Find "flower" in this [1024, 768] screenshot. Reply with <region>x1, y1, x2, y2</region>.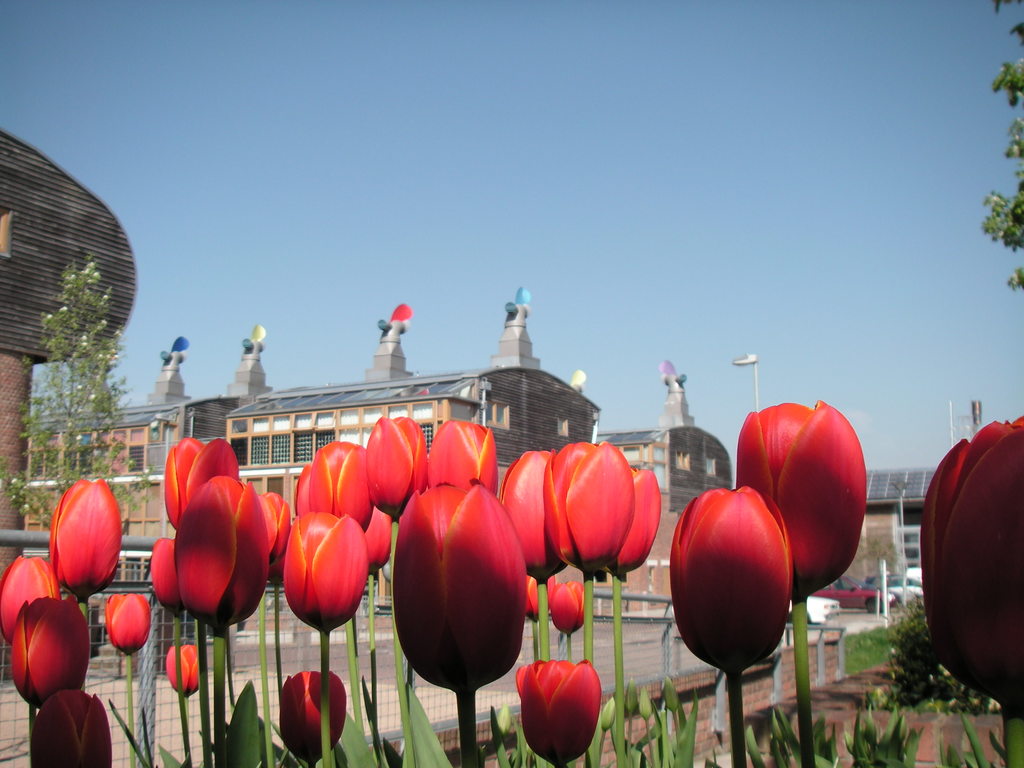
<region>29, 695, 118, 767</region>.
